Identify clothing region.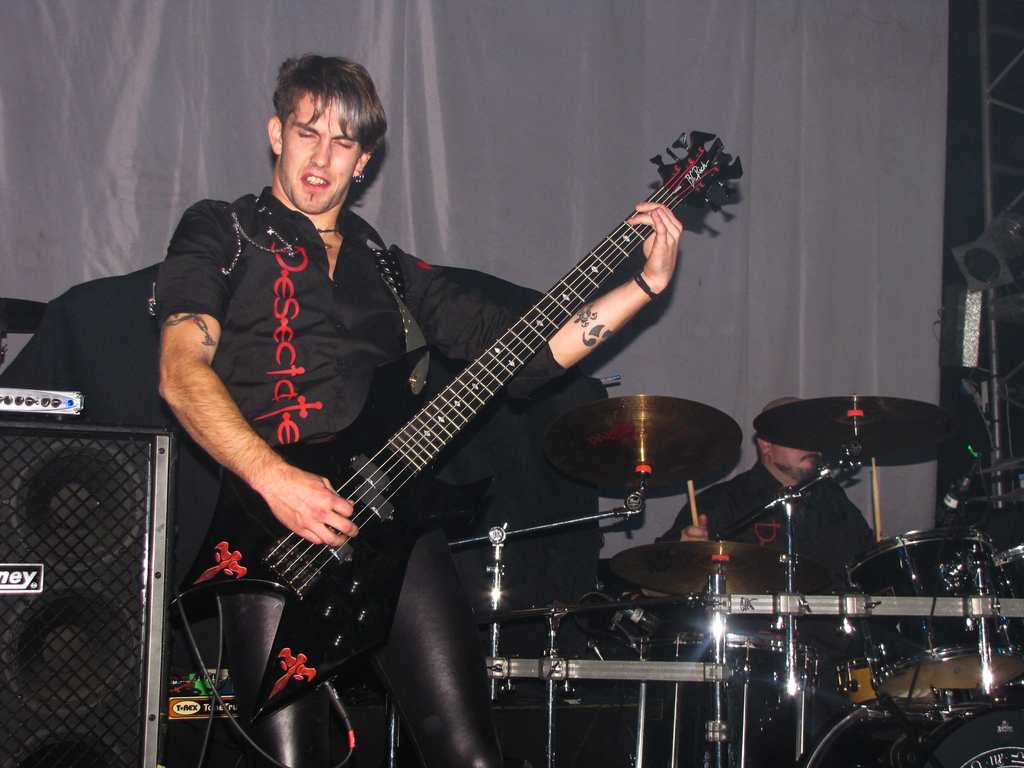
Region: (x1=649, y1=461, x2=877, y2=590).
